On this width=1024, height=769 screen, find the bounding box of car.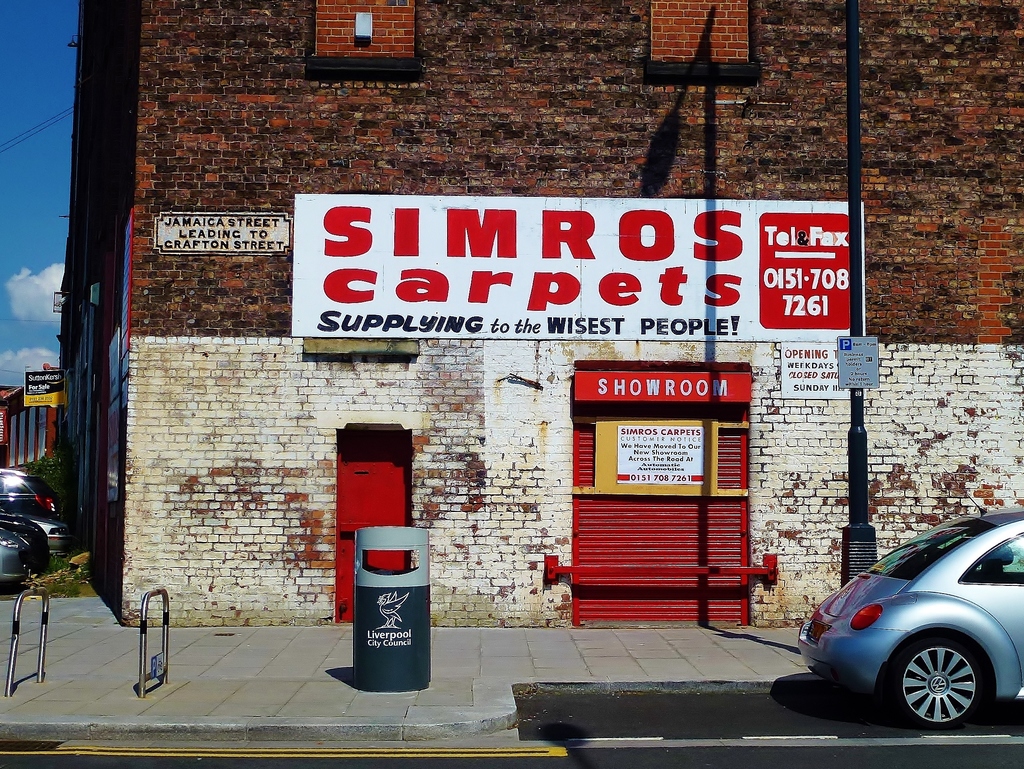
Bounding box: <bbox>2, 509, 54, 599</bbox>.
